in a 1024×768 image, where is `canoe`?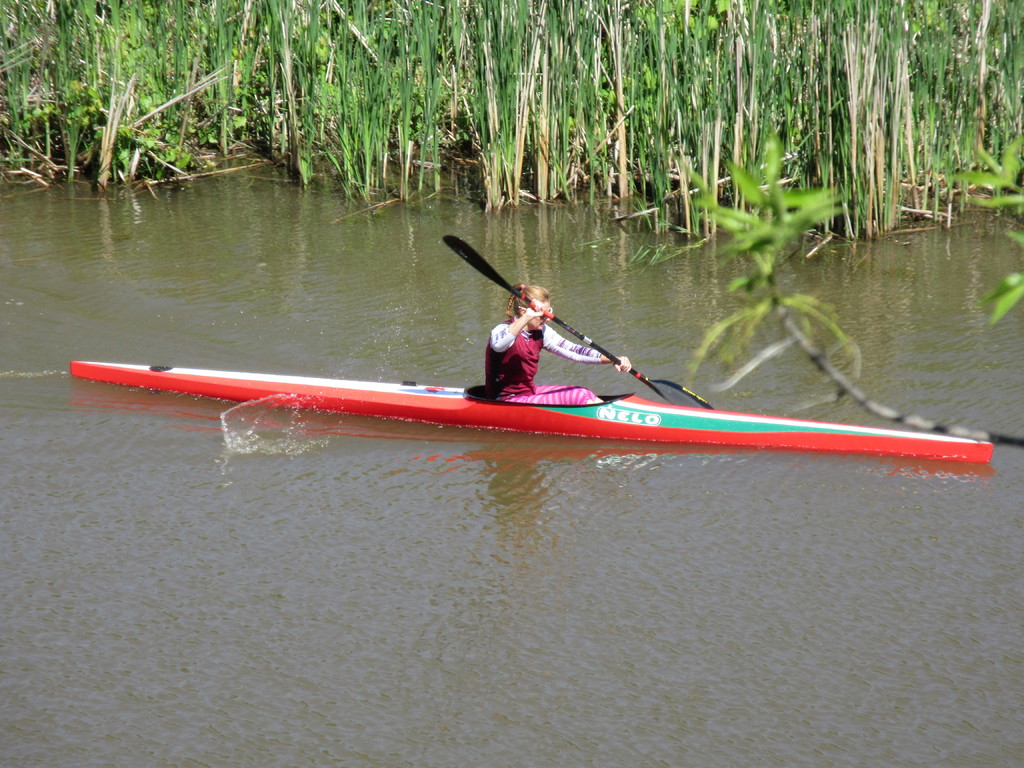
locate(104, 311, 996, 499).
